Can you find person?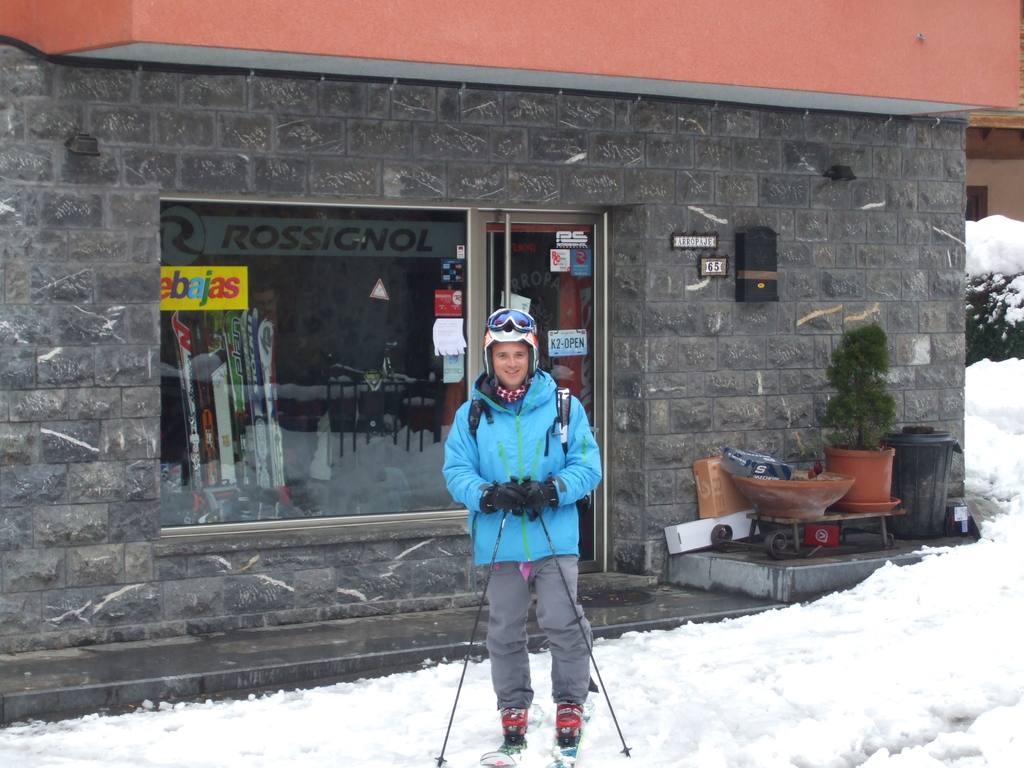
Yes, bounding box: left=444, top=298, right=610, bottom=767.
